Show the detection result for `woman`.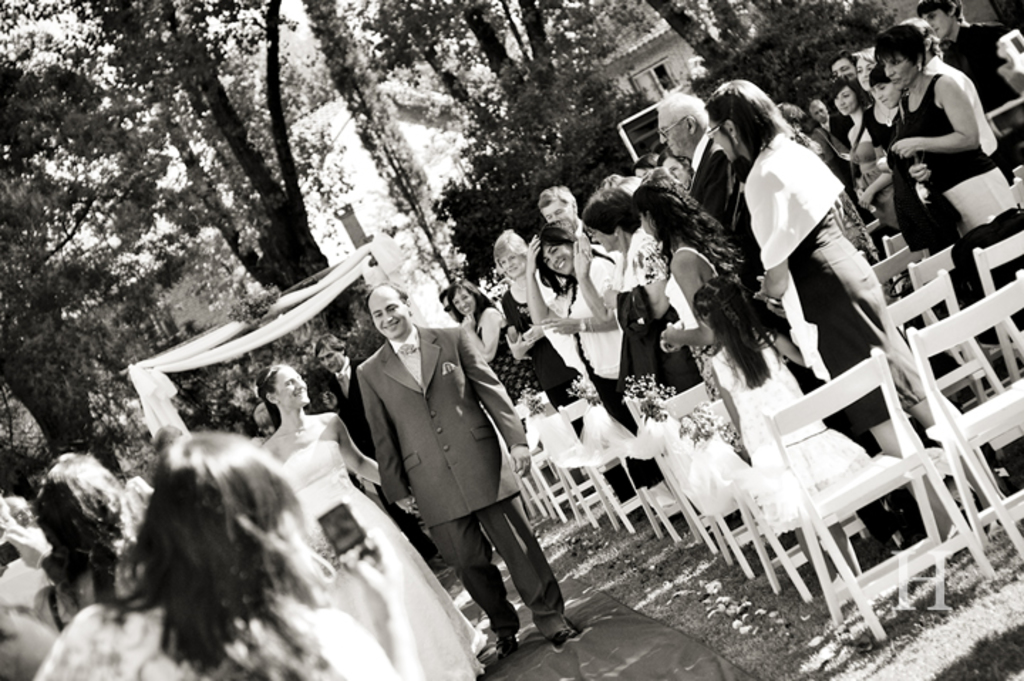
locate(890, 26, 1023, 337).
